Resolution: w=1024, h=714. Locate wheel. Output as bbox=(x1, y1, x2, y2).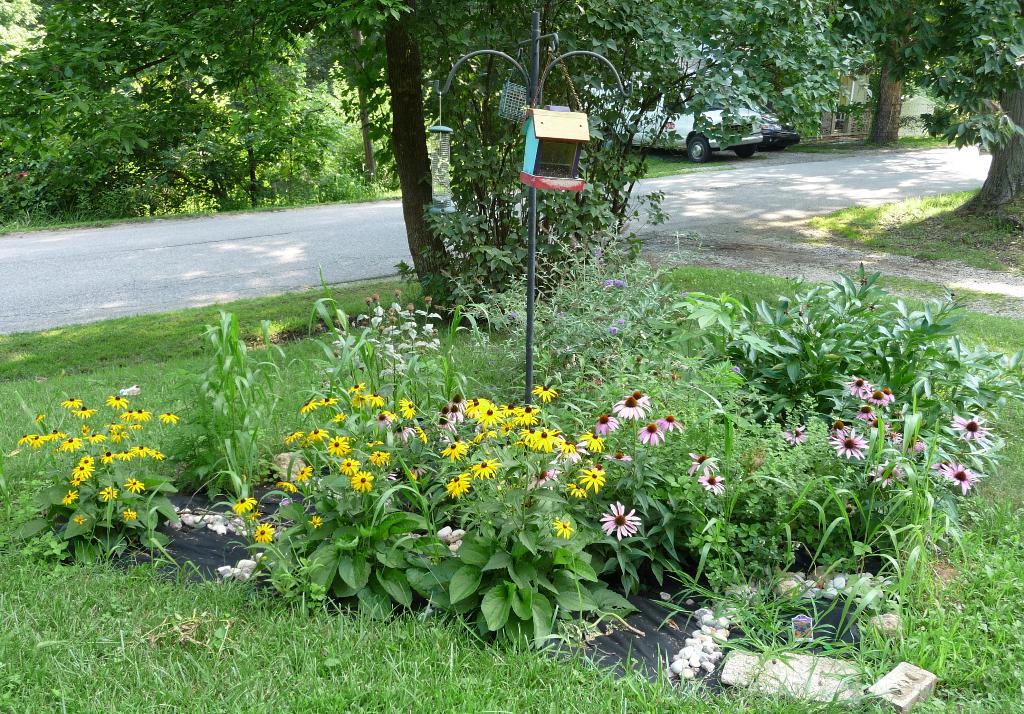
bbox=(736, 143, 755, 161).
